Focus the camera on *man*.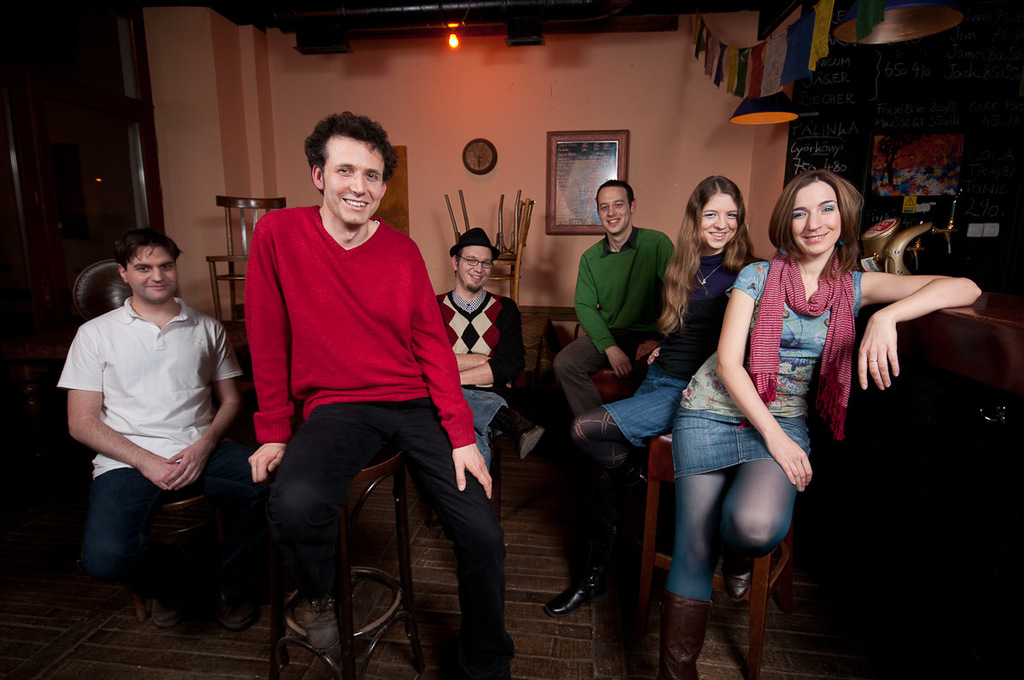
Focus region: pyautogui.locateOnScreen(218, 108, 503, 659).
